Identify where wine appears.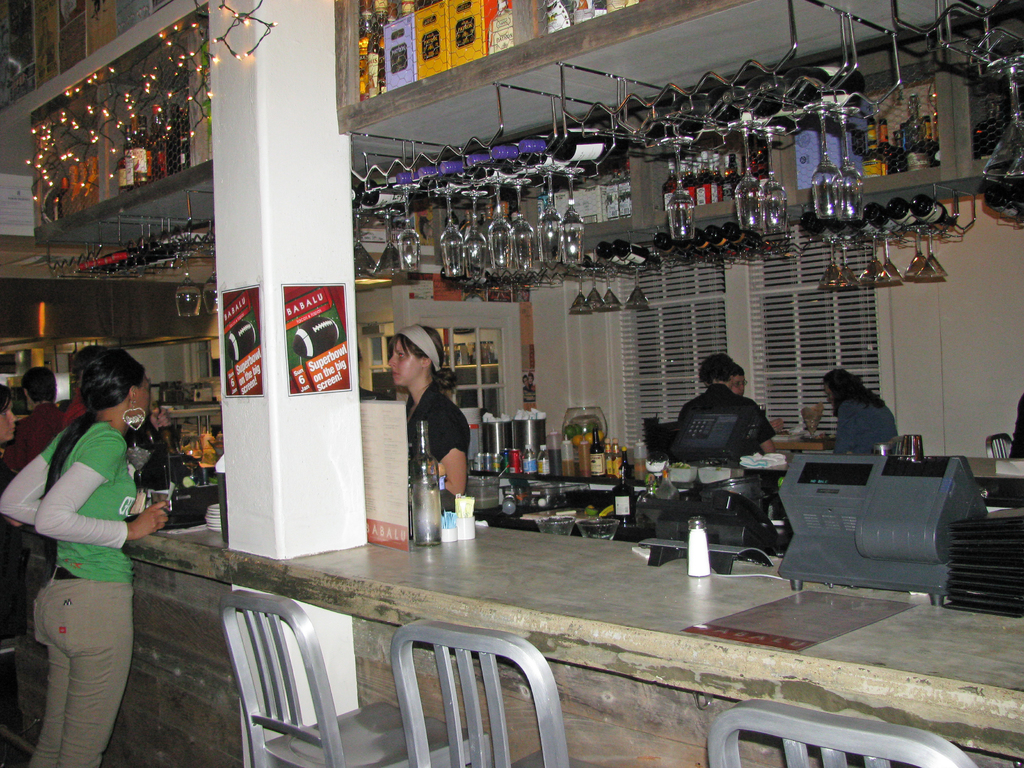
Appears at 611,464,634,532.
